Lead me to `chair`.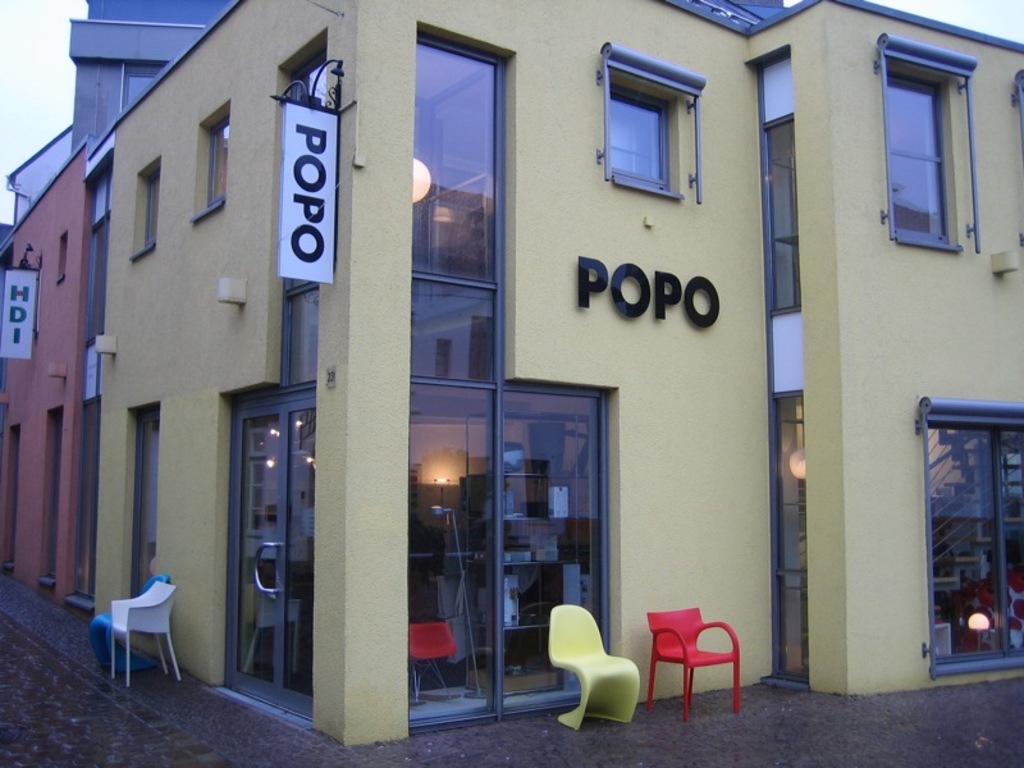
Lead to [left=88, top=575, right=174, bottom=673].
